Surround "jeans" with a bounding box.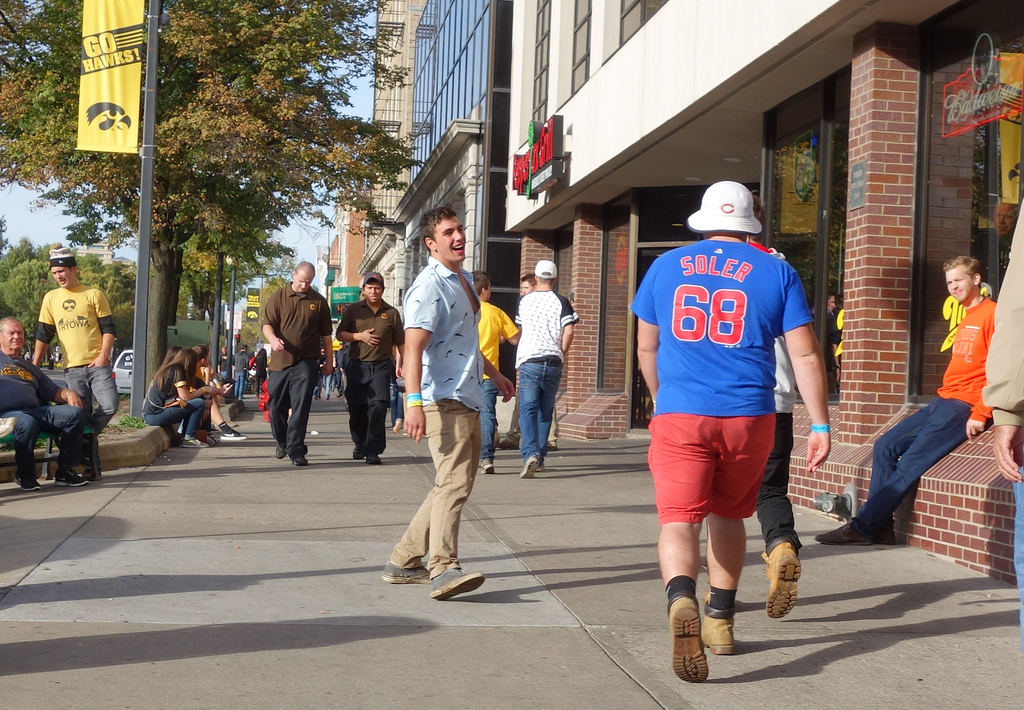
box=[504, 347, 573, 472].
